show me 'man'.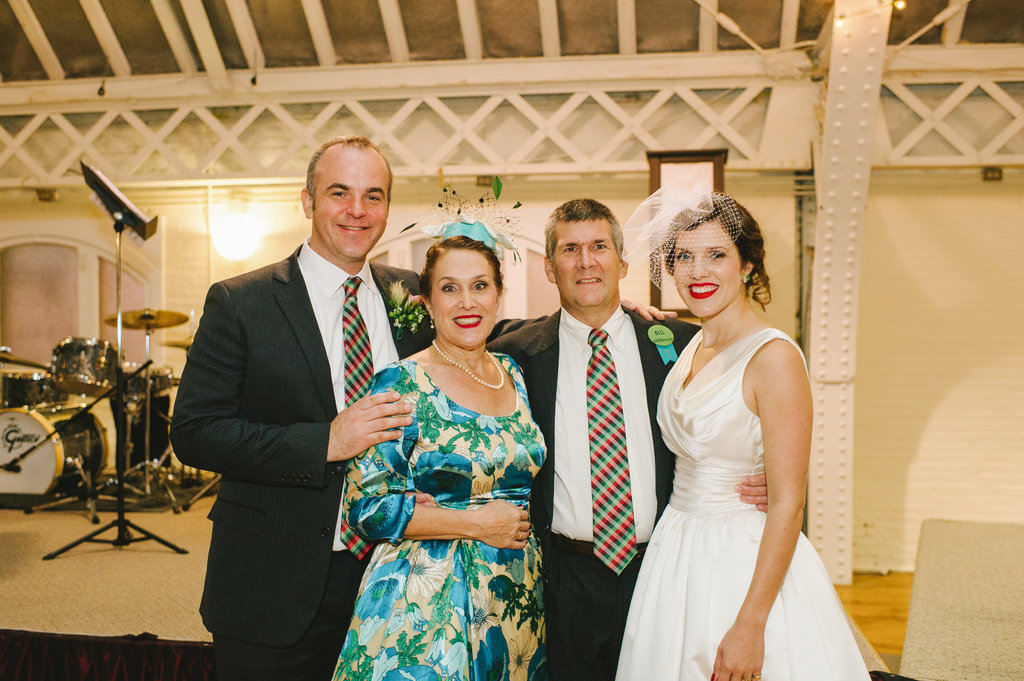
'man' is here: x1=478, y1=195, x2=797, y2=680.
